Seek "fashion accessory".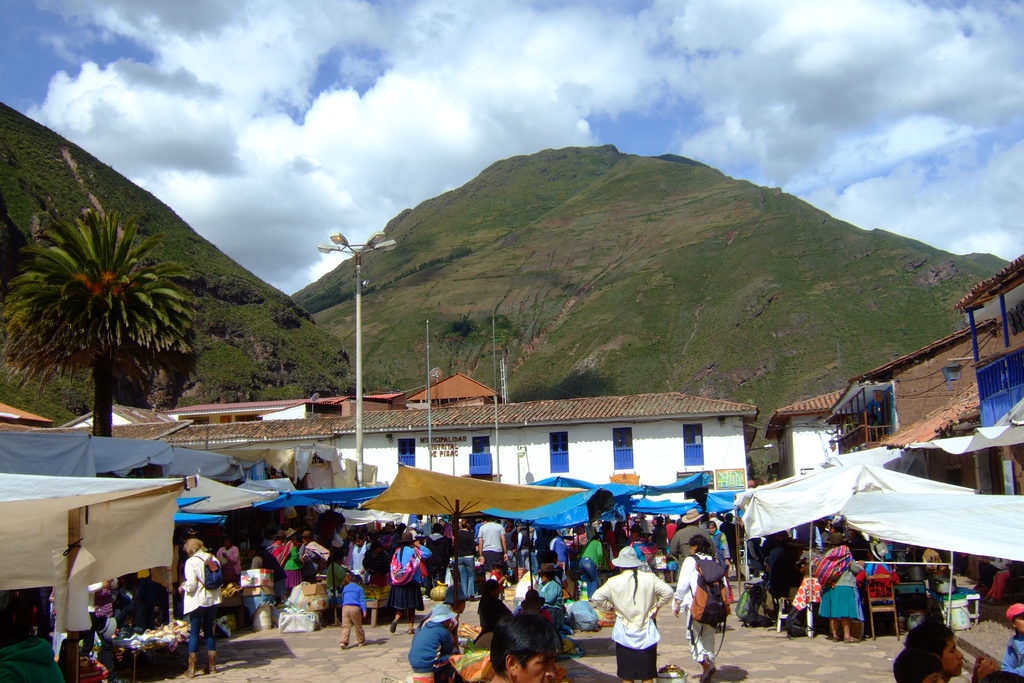
bbox(186, 652, 197, 678).
